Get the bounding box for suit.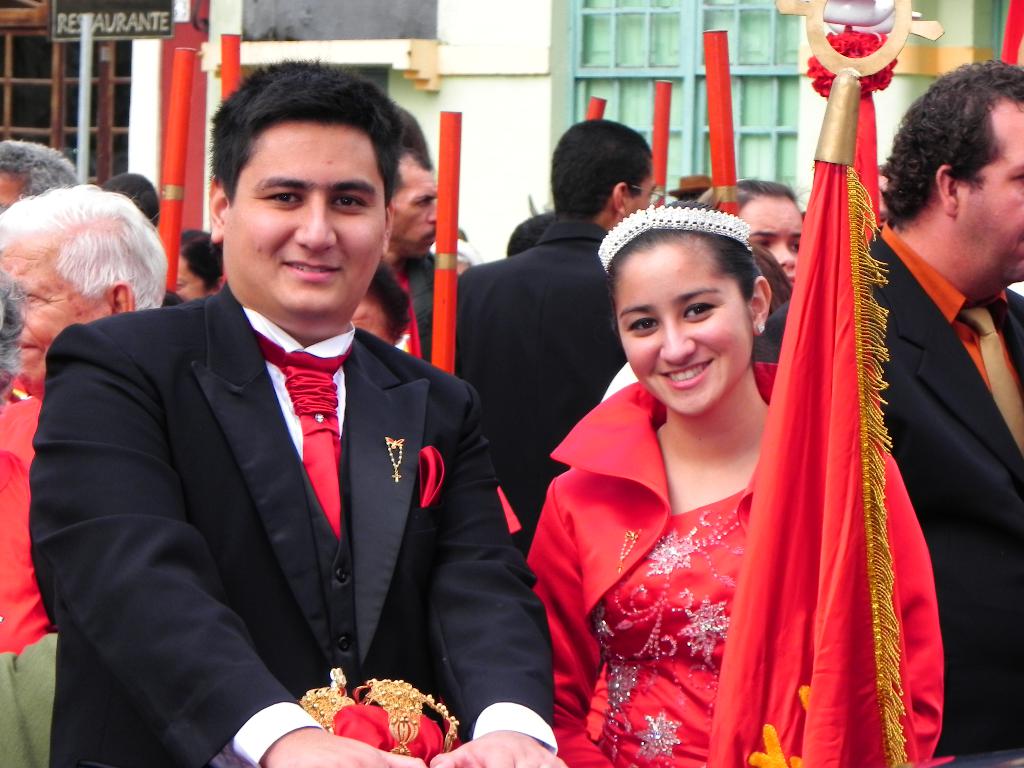
[458,212,627,528].
